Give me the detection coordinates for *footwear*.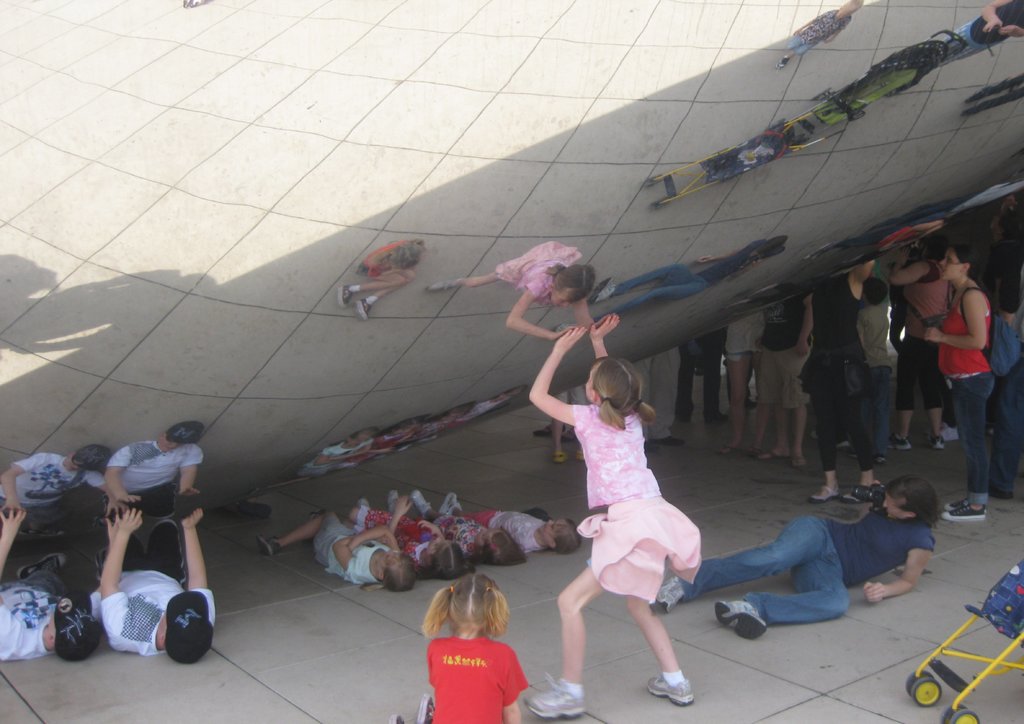
[525,678,583,718].
